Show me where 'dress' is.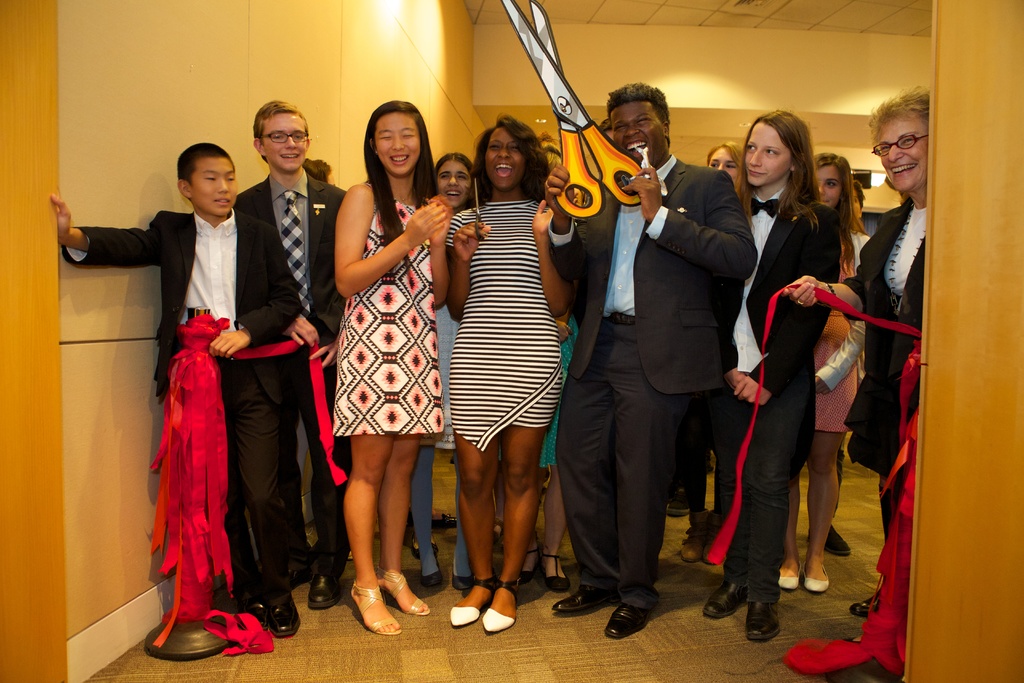
'dress' is at bbox=(819, 235, 859, 434).
